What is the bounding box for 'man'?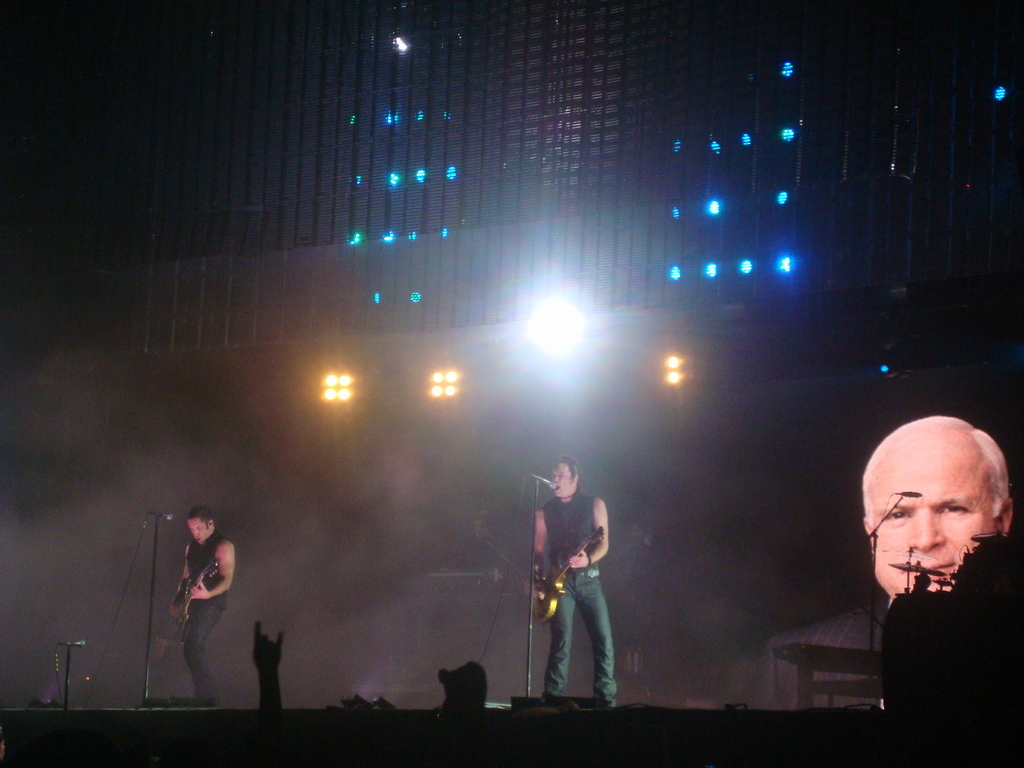
bbox=(751, 416, 1012, 710).
